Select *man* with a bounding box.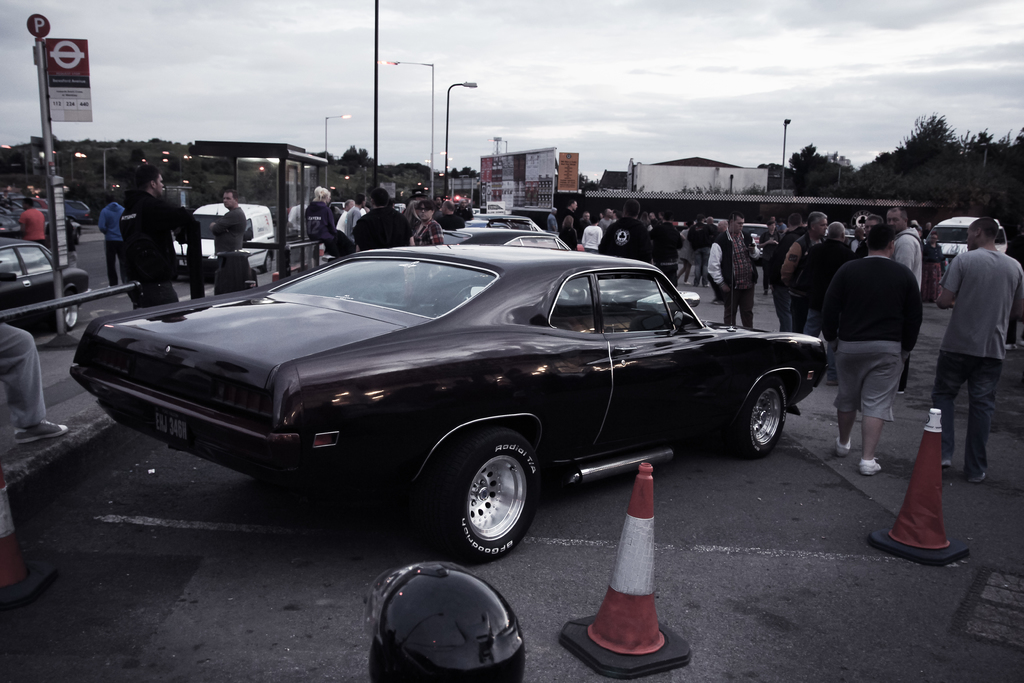
region(561, 199, 579, 252).
